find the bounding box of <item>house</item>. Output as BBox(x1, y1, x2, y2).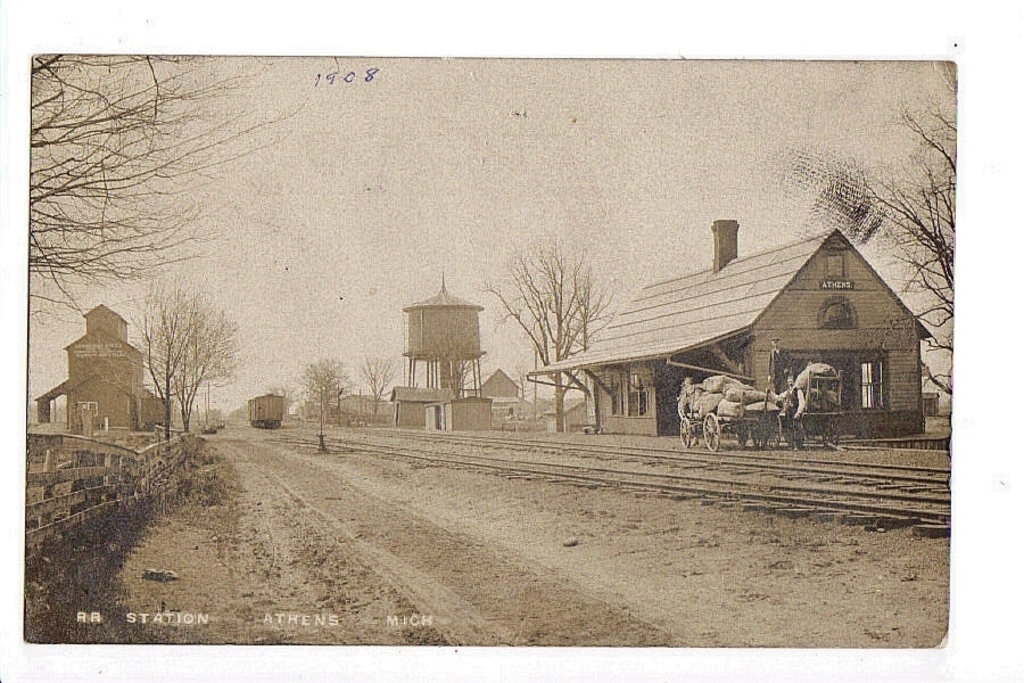
BBox(526, 213, 933, 439).
